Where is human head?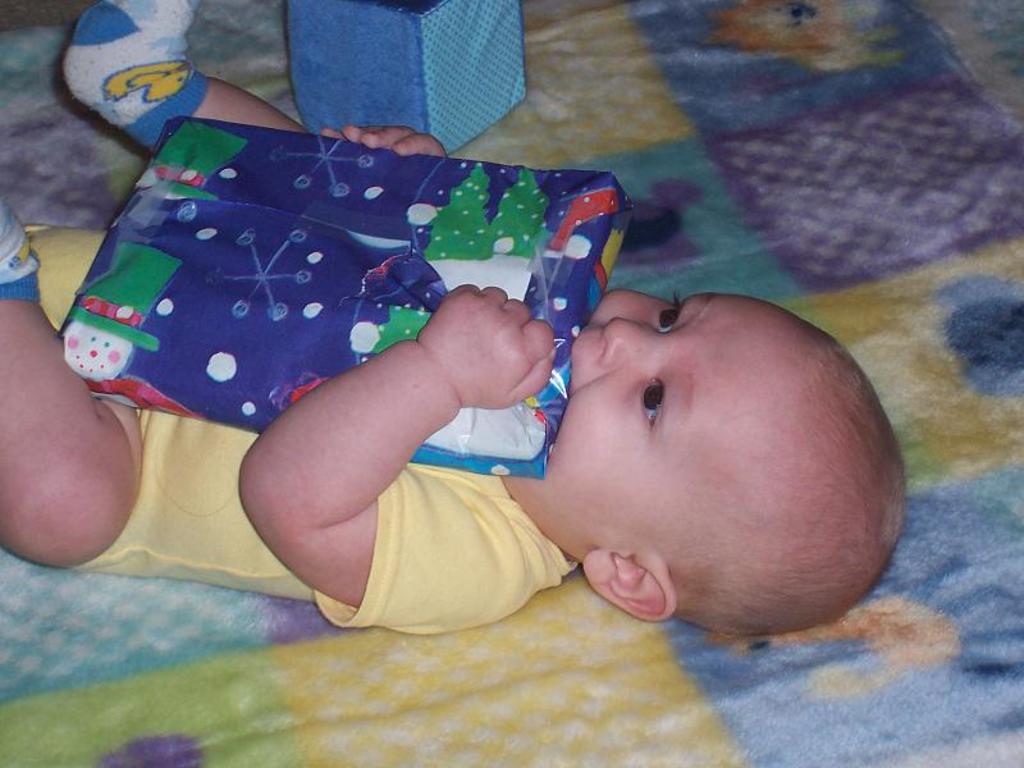
(500, 291, 905, 632).
